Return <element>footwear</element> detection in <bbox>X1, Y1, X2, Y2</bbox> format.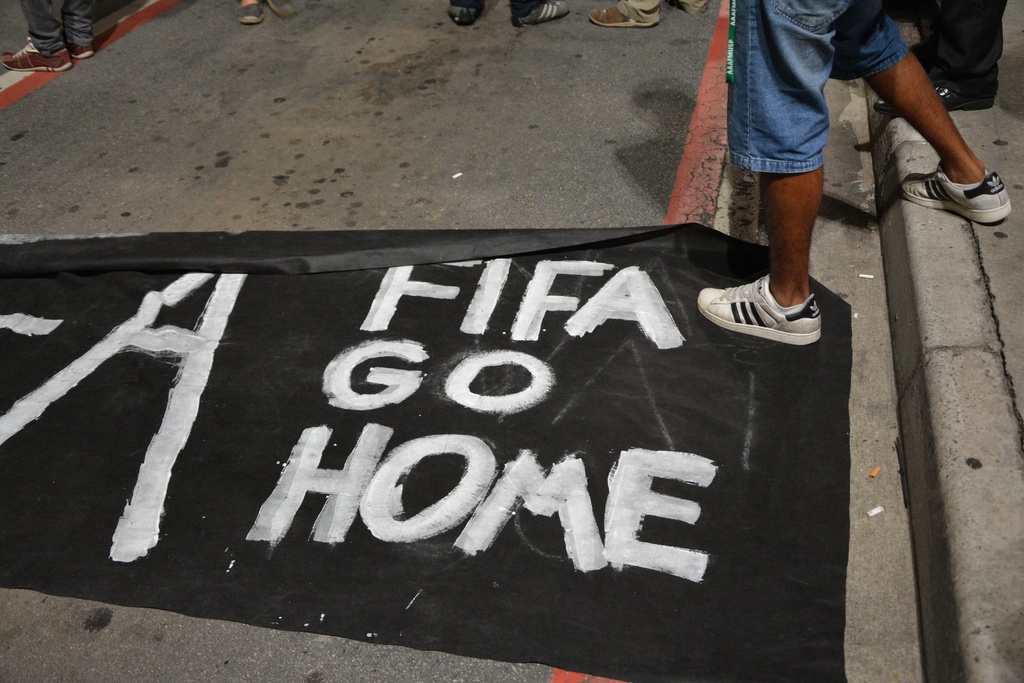
<bbox>900, 162, 1012, 227</bbox>.
